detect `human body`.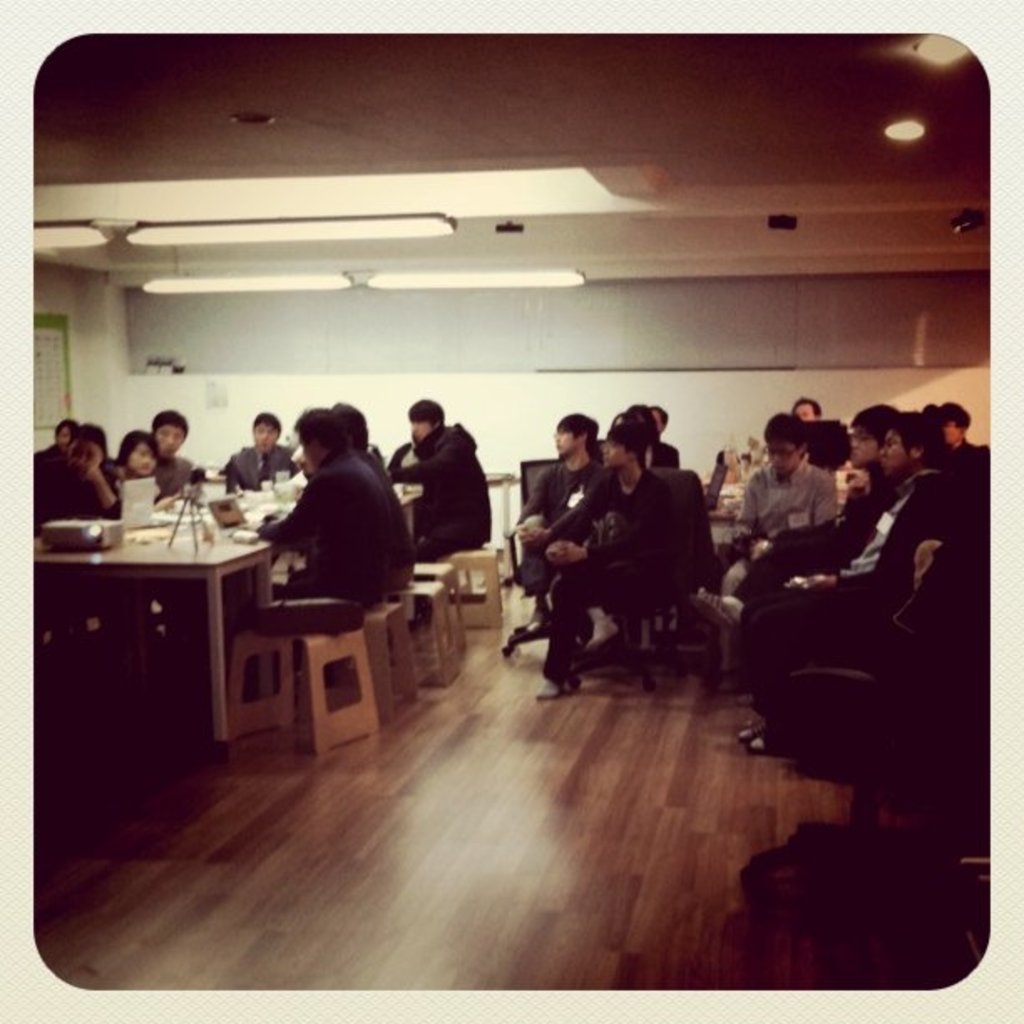
Detected at rect(514, 410, 601, 644).
